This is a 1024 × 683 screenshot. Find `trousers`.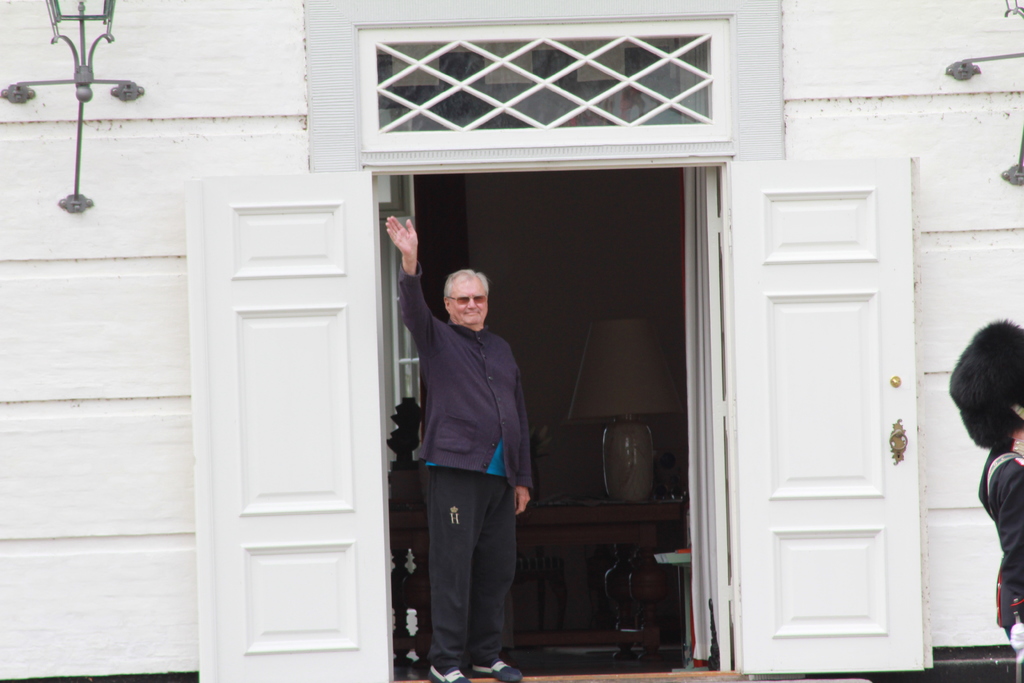
Bounding box: BBox(426, 457, 518, 665).
